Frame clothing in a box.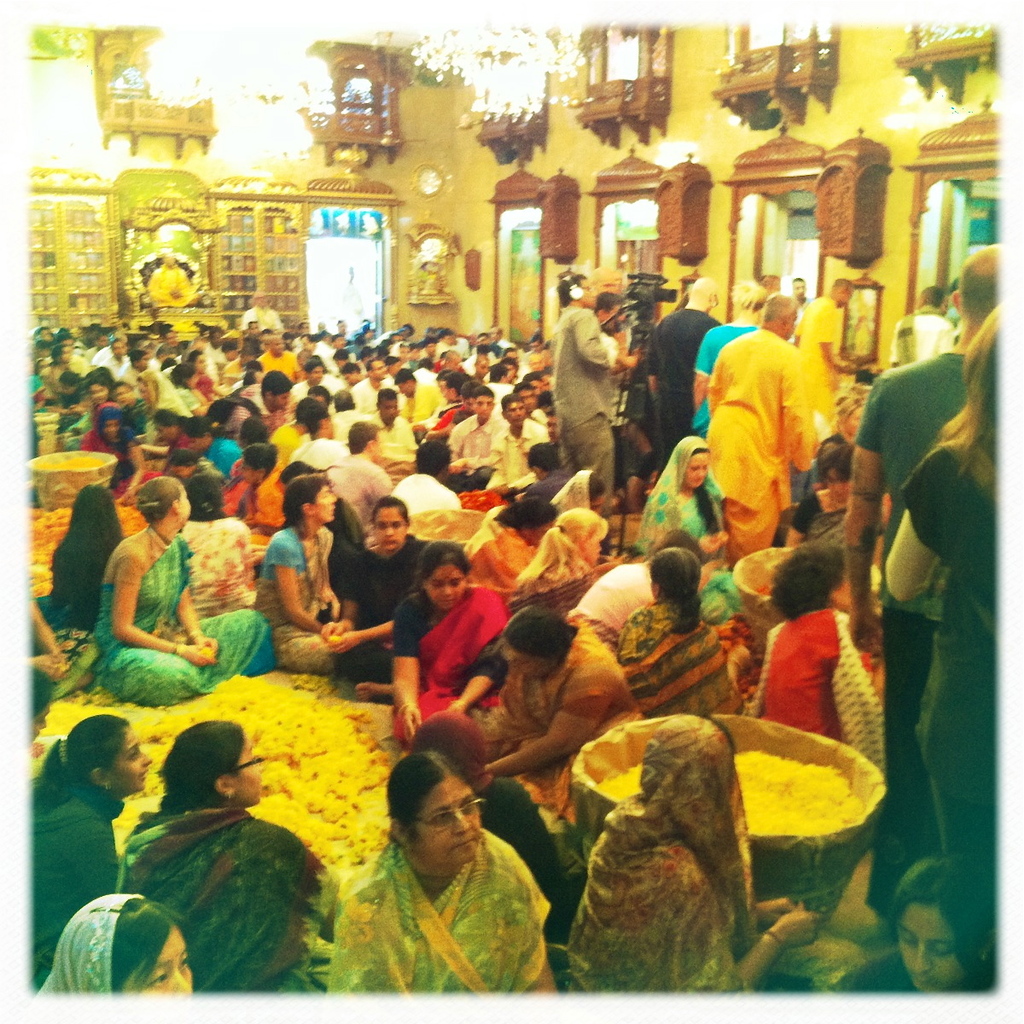
l=788, t=294, r=815, b=346.
